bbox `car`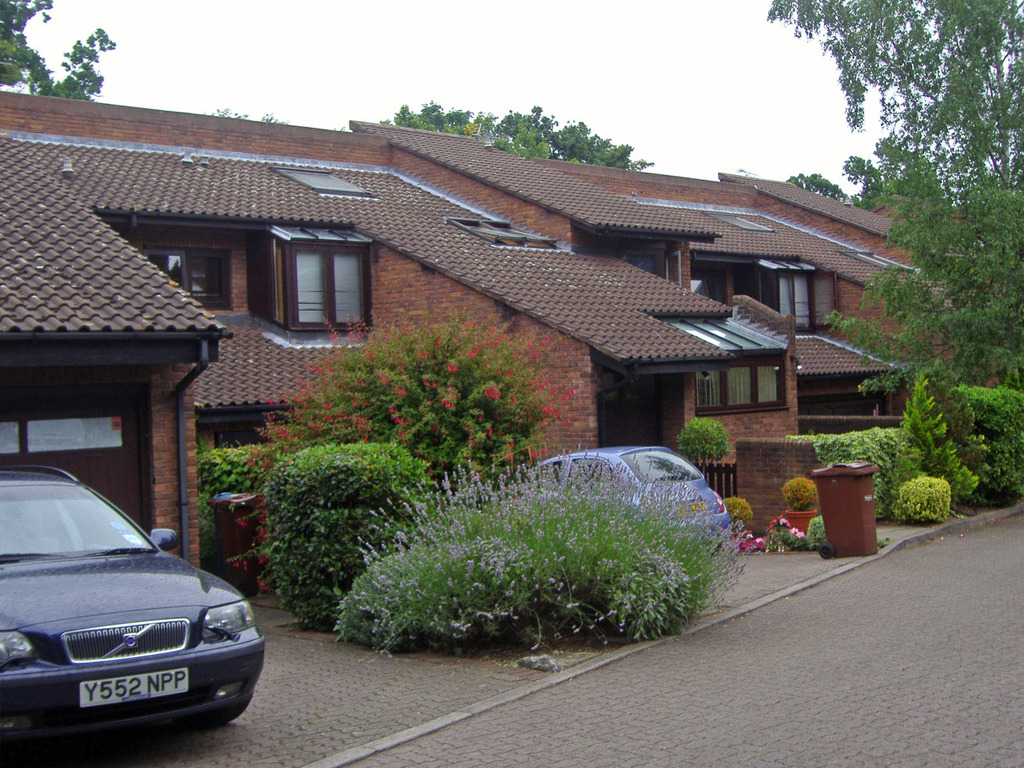
left=0, top=463, right=273, bottom=767
